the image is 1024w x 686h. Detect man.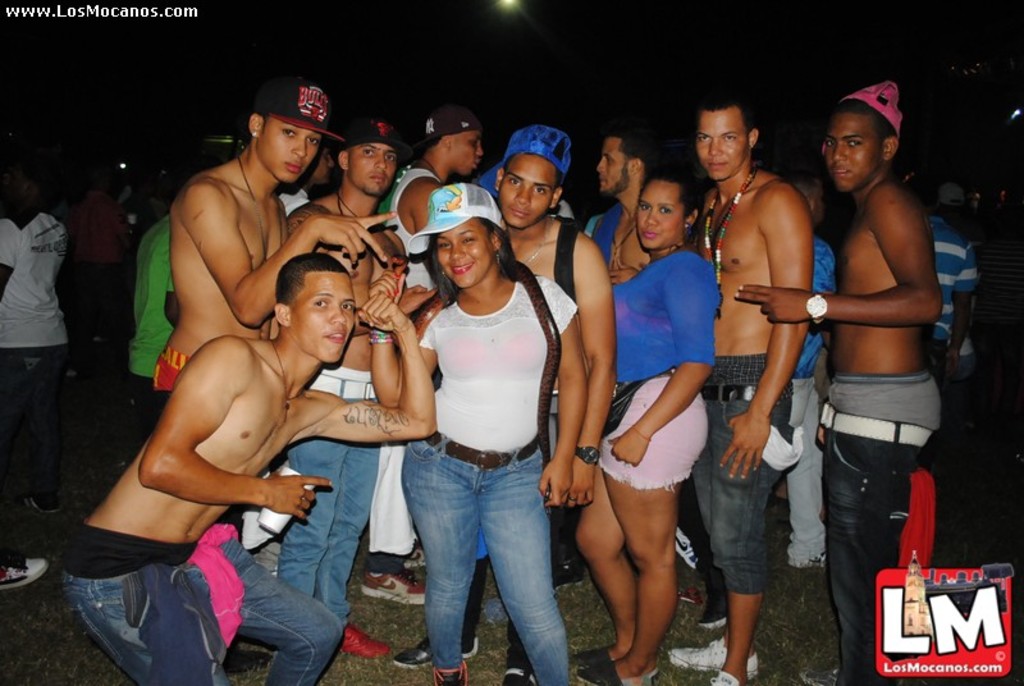
Detection: 669, 90, 815, 685.
